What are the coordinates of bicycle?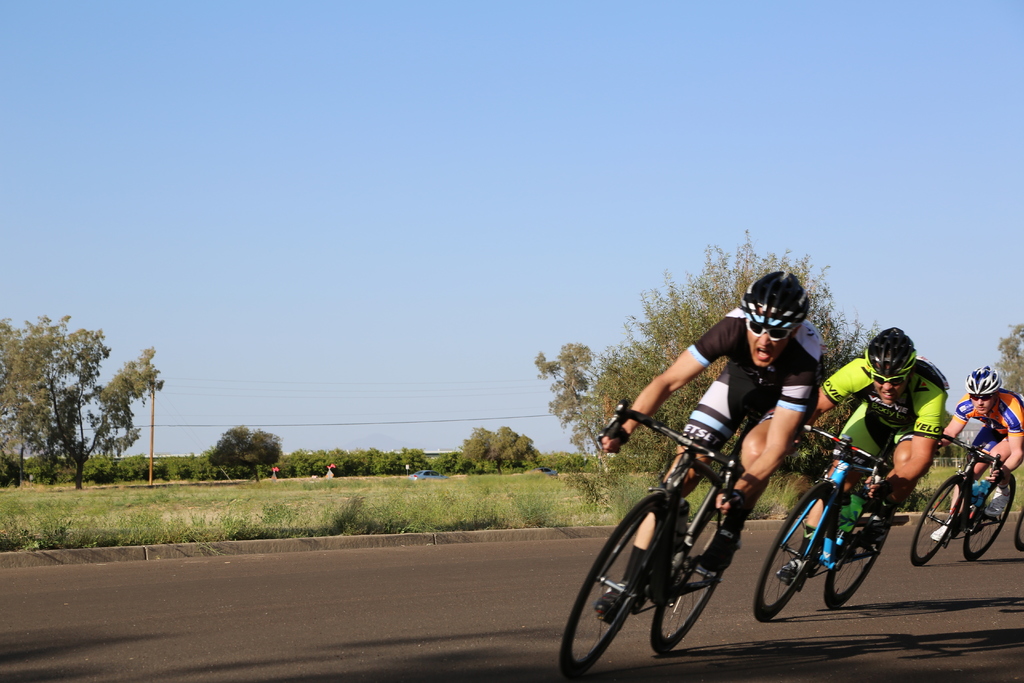
{"x1": 912, "y1": 428, "x2": 1018, "y2": 569}.
